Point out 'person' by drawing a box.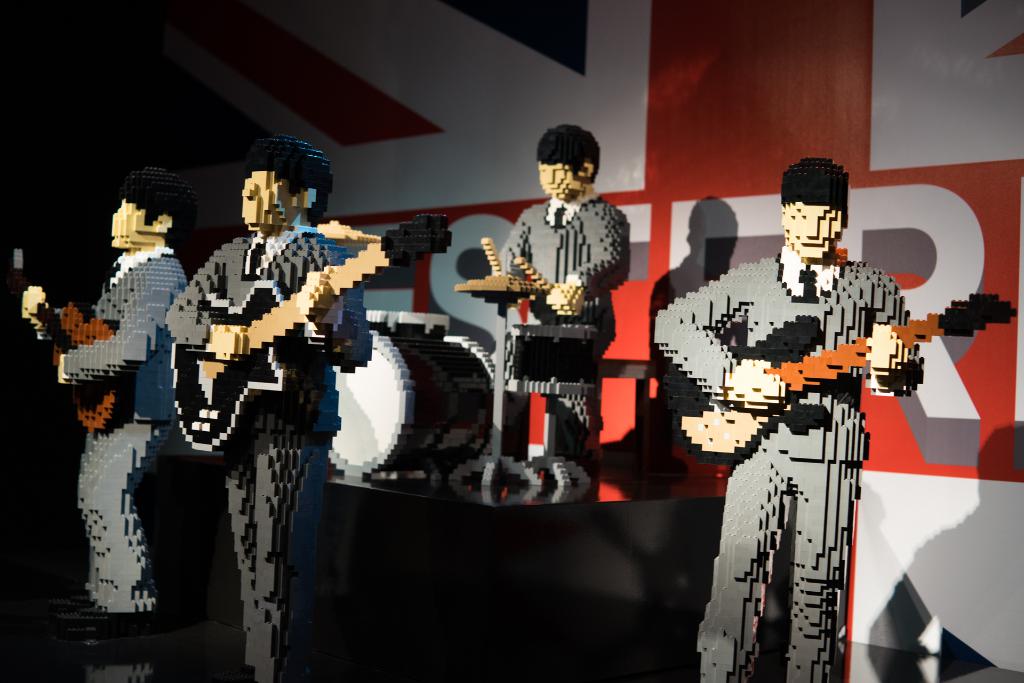
[left=467, top=120, right=633, bottom=504].
